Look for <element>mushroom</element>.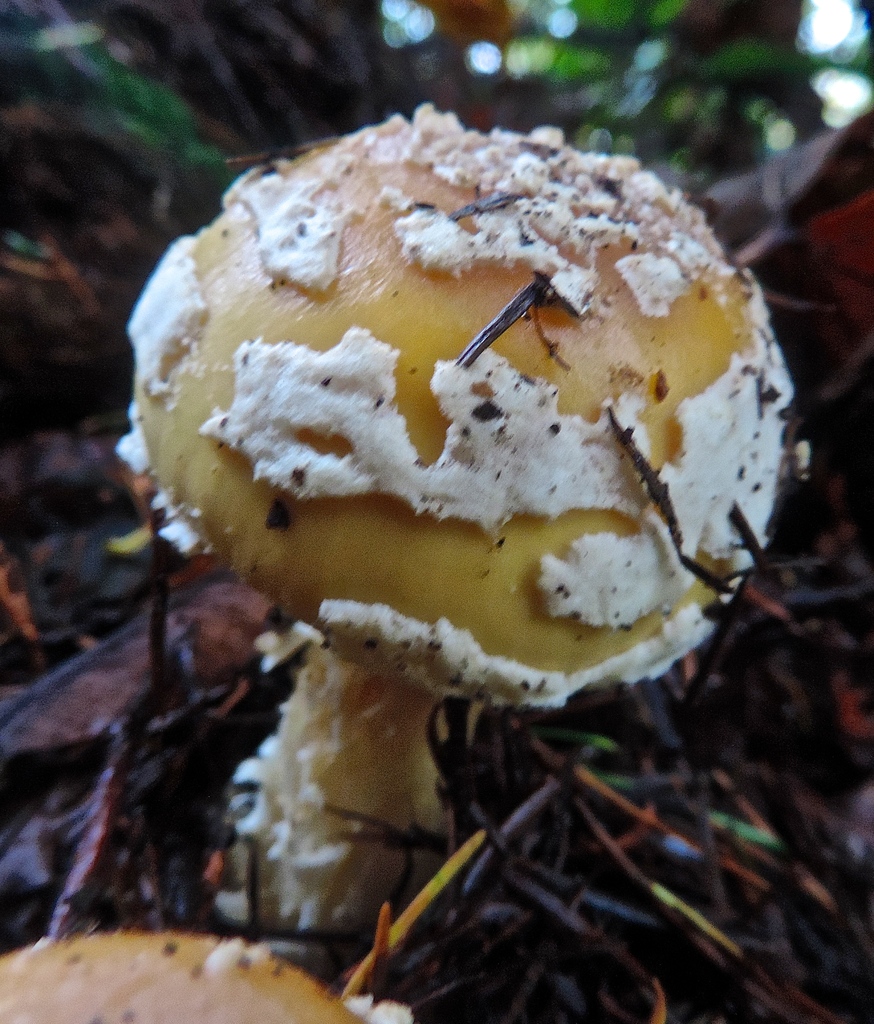
Found: left=116, top=95, right=797, bottom=952.
